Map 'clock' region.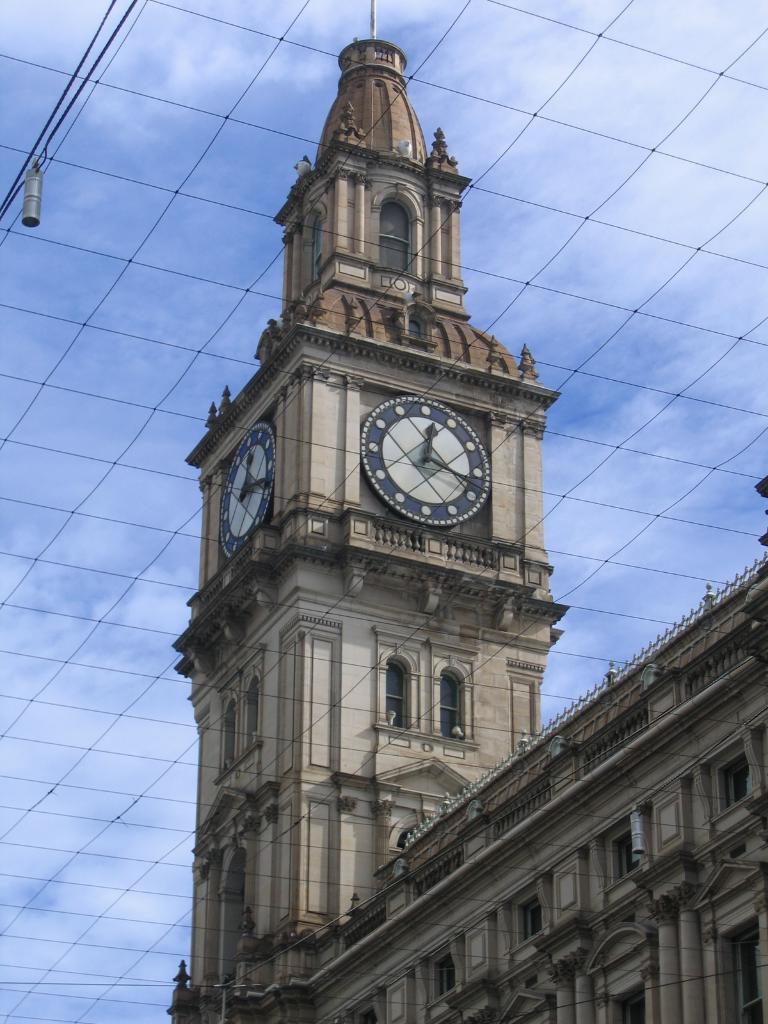
Mapped to <bbox>355, 396, 495, 527</bbox>.
